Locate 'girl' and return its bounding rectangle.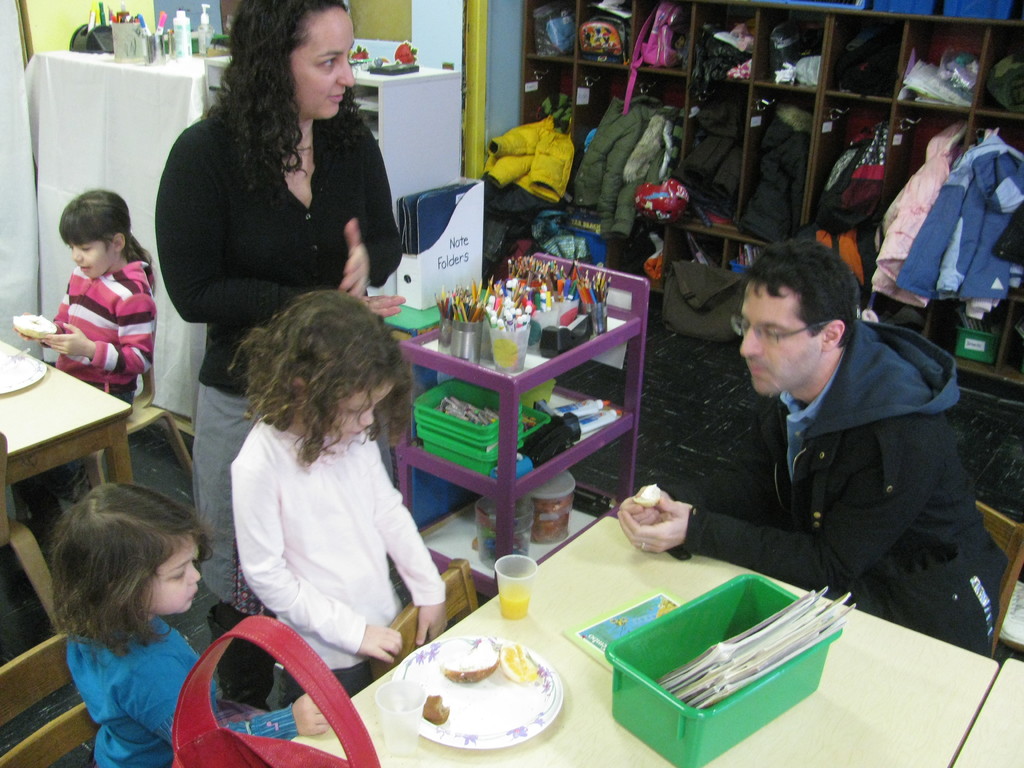
51,484,332,767.
